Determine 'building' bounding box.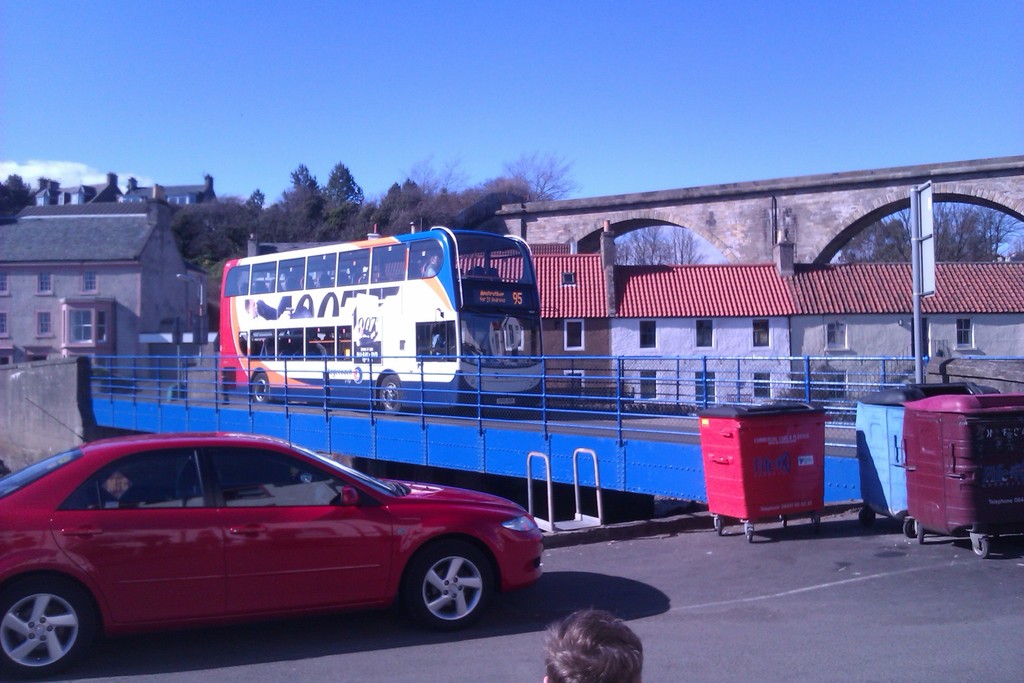
Determined: bbox(2, 185, 209, 379).
